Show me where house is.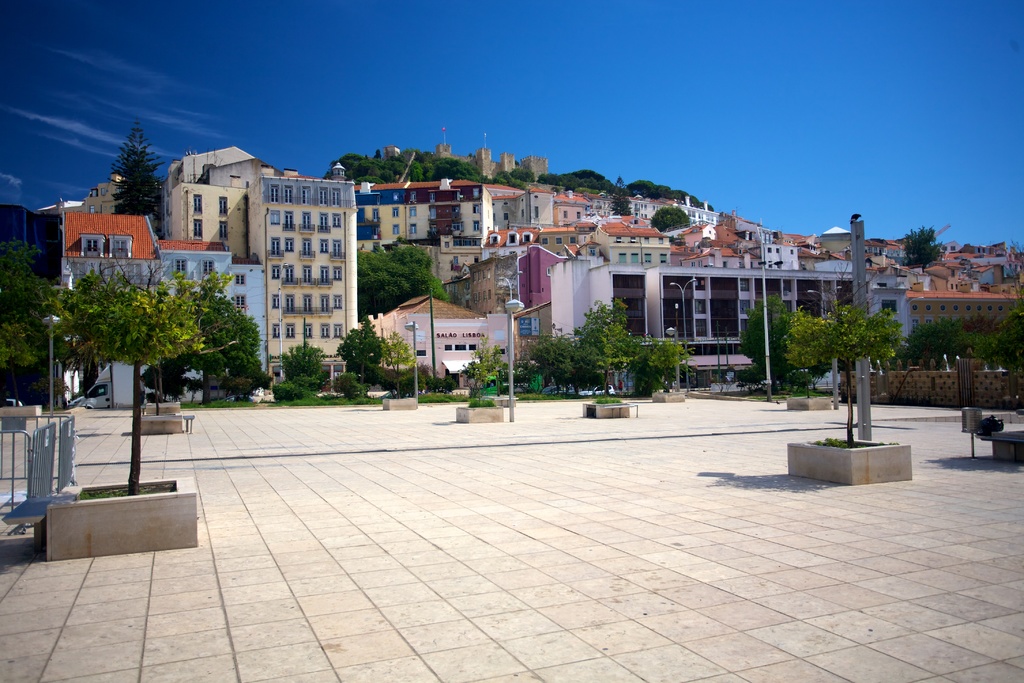
house is at rect(467, 252, 518, 318).
